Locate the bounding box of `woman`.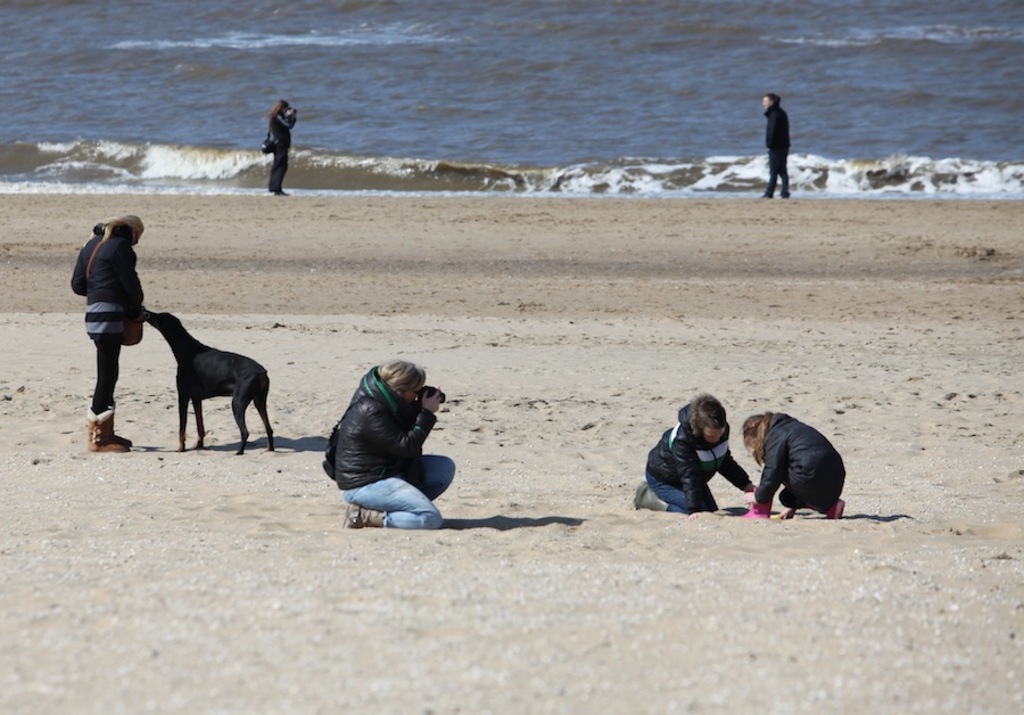
Bounding box: 270/99/296/198.
